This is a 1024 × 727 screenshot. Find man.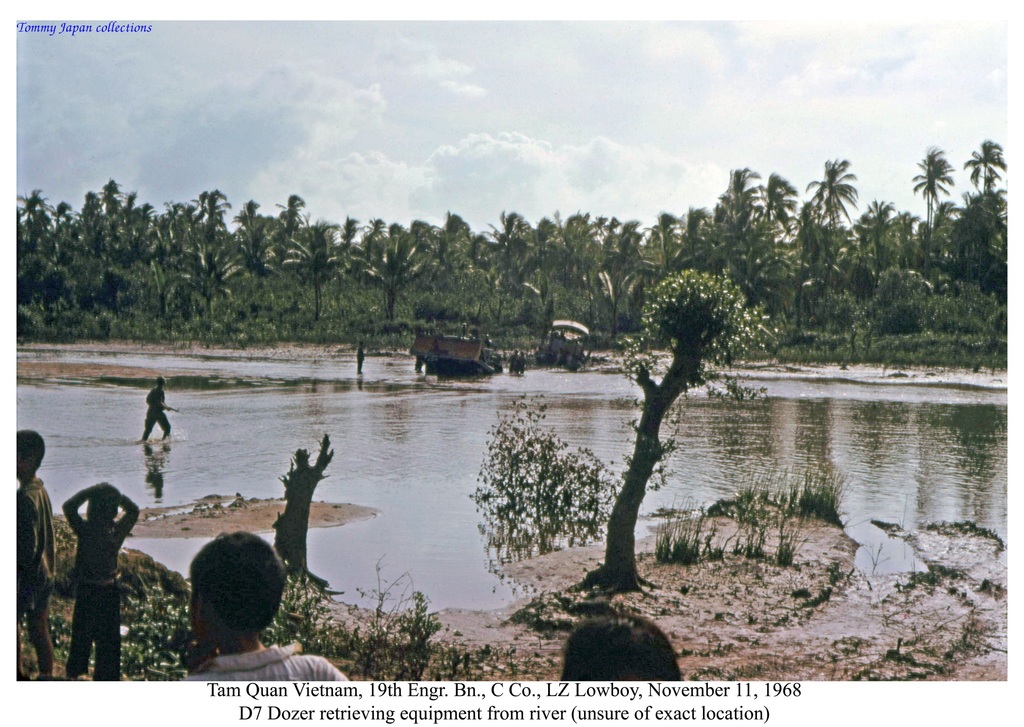
Bounding box: left=140, top=377, right=176, bottom=445.
